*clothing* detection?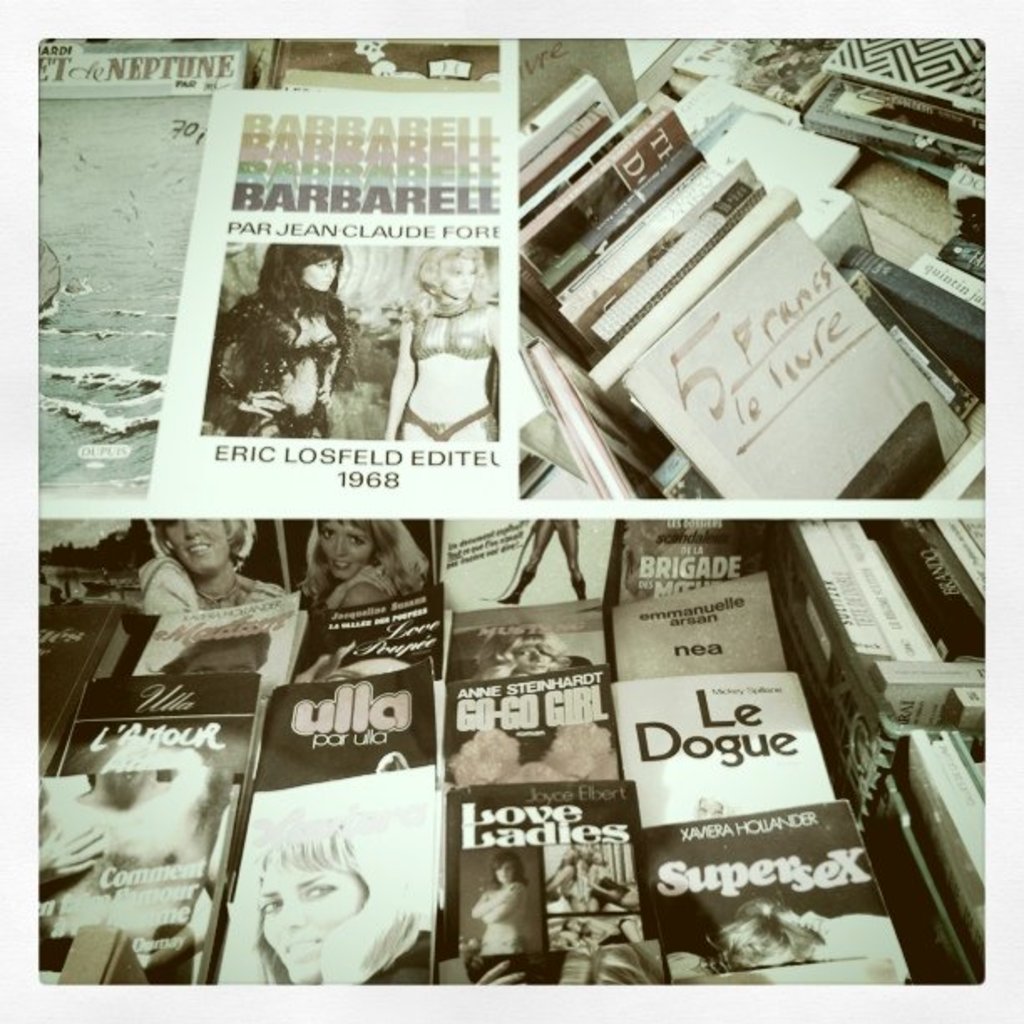
192:574:301:616
